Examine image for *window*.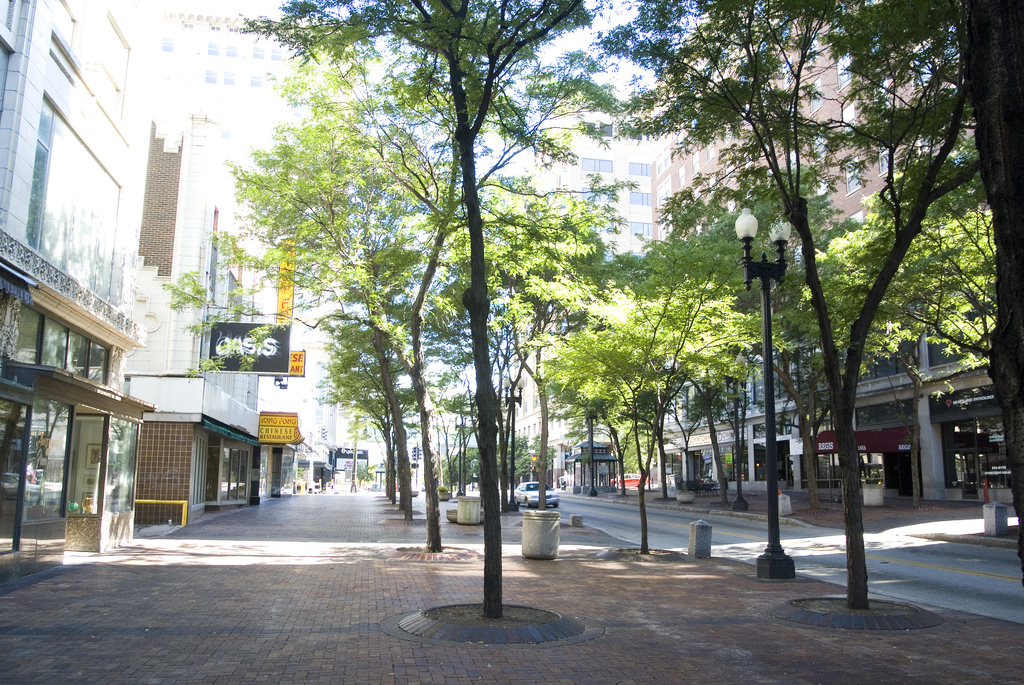
Examination result: 206, 69, 220, 83.
